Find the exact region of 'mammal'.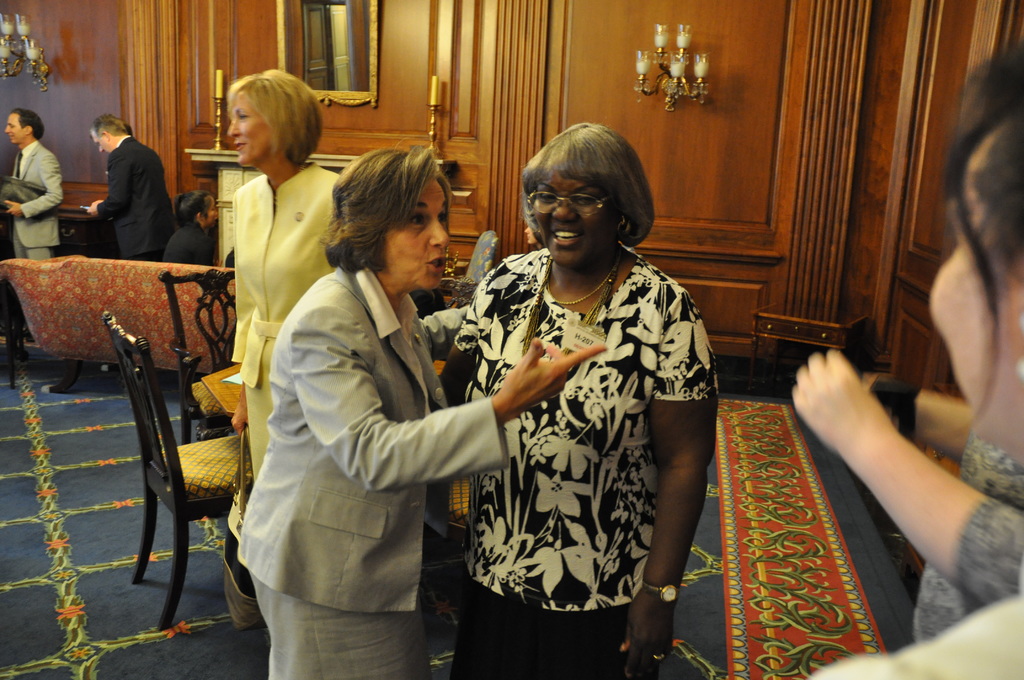
Exact region: 234 140 515 679.
